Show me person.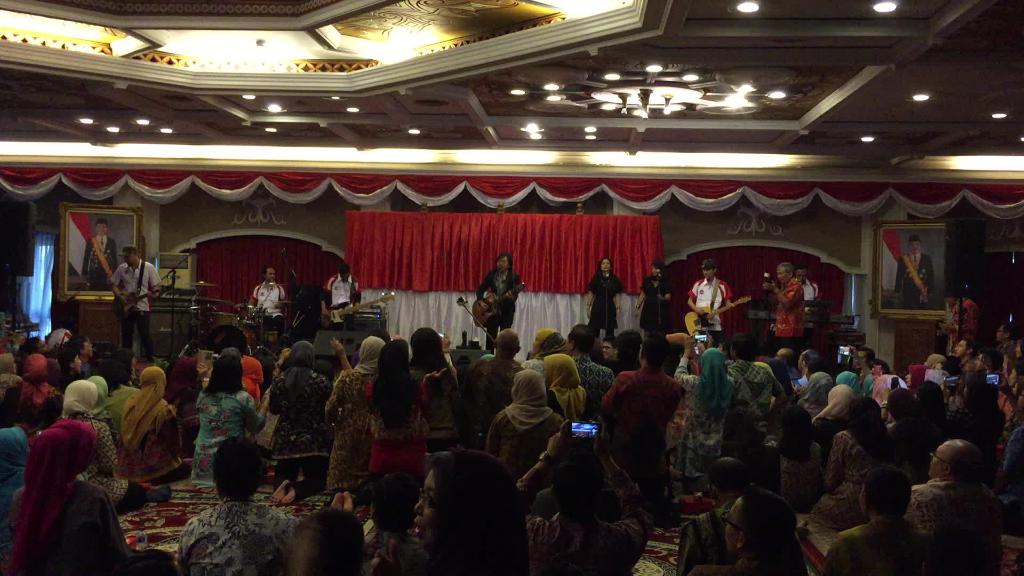
person is here: 691/259/737/355.
